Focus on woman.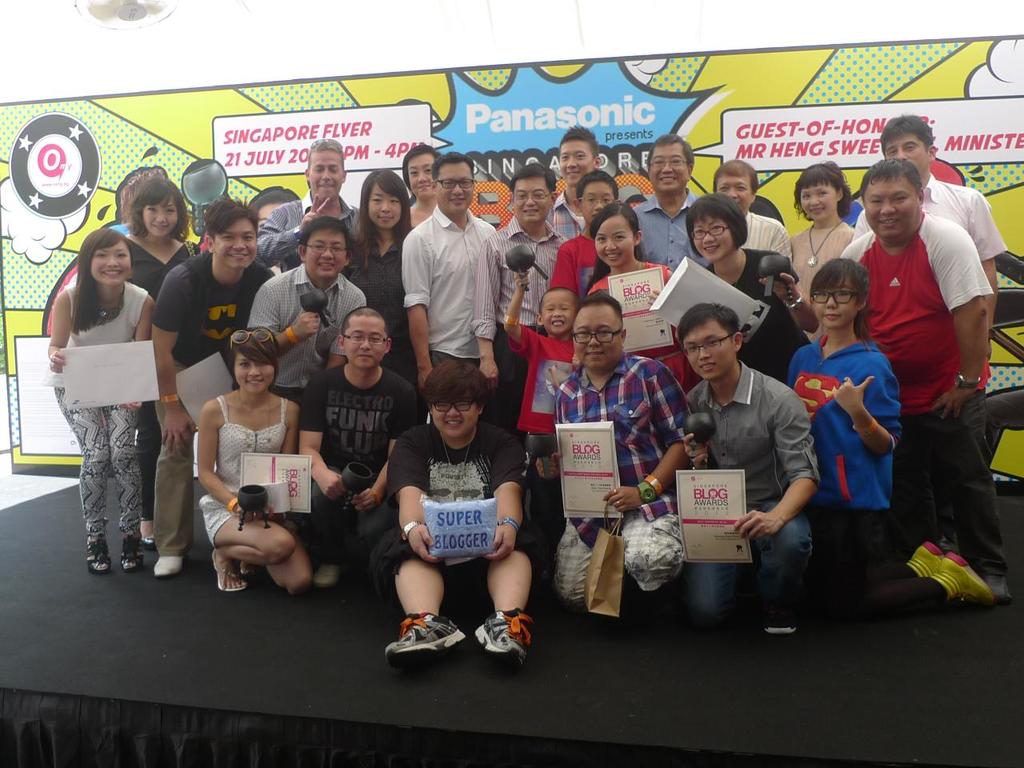
Focused at l=121, t=175, r=199, b=558.
